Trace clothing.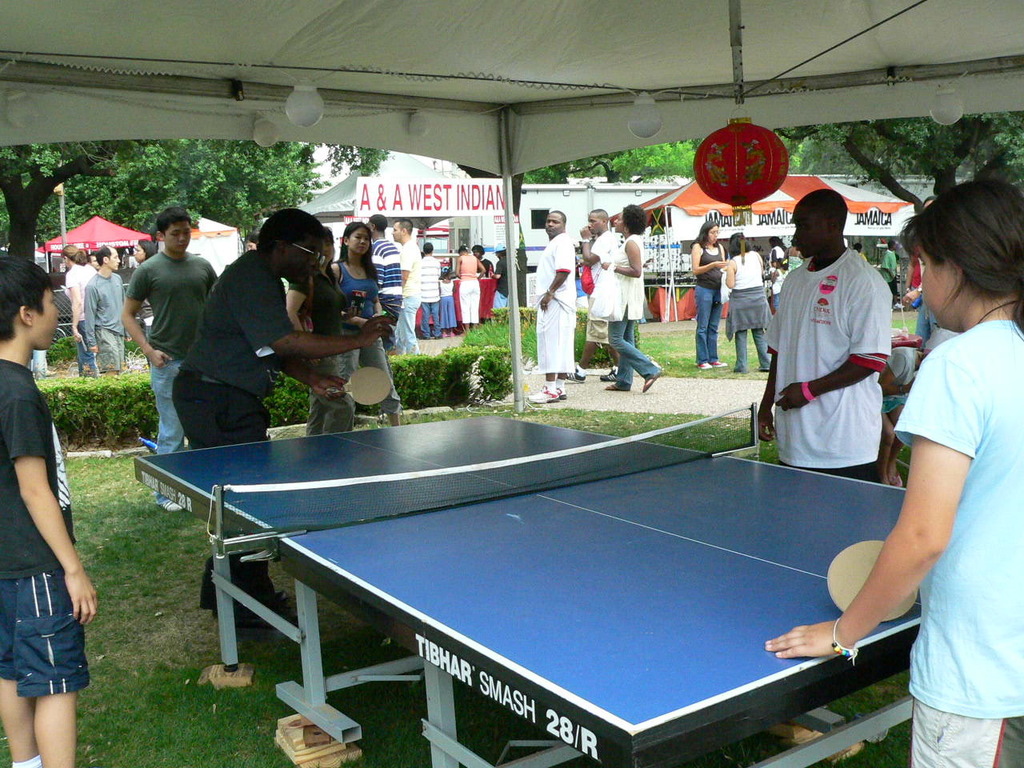
Traced to detection(532, 234, 580, 383).
